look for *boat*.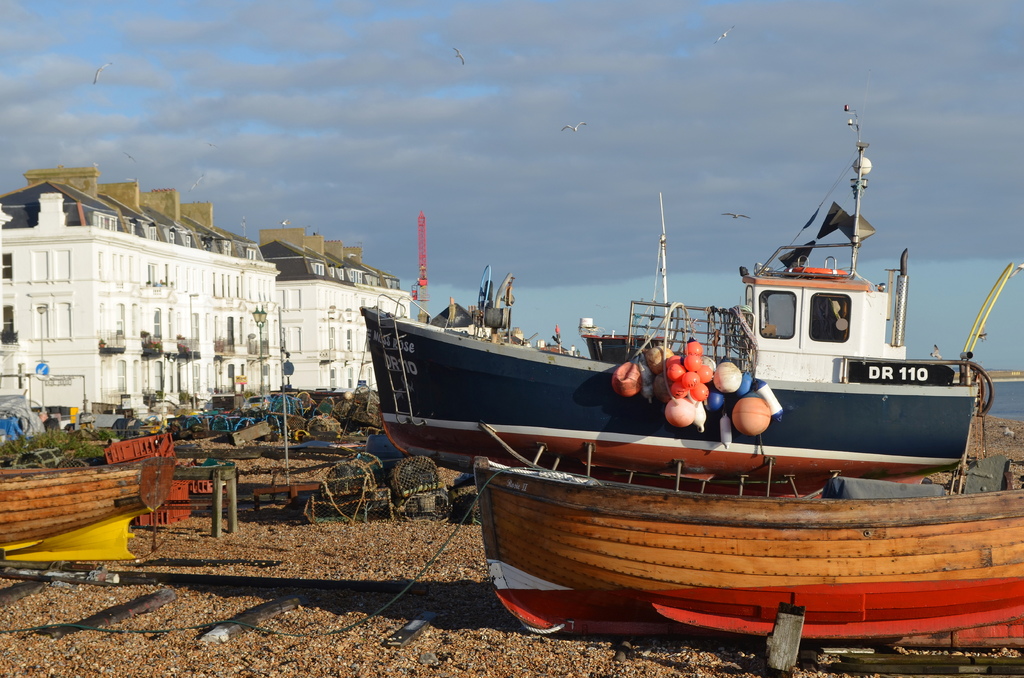
Found: select_region(470, 453, 1023, 677).
